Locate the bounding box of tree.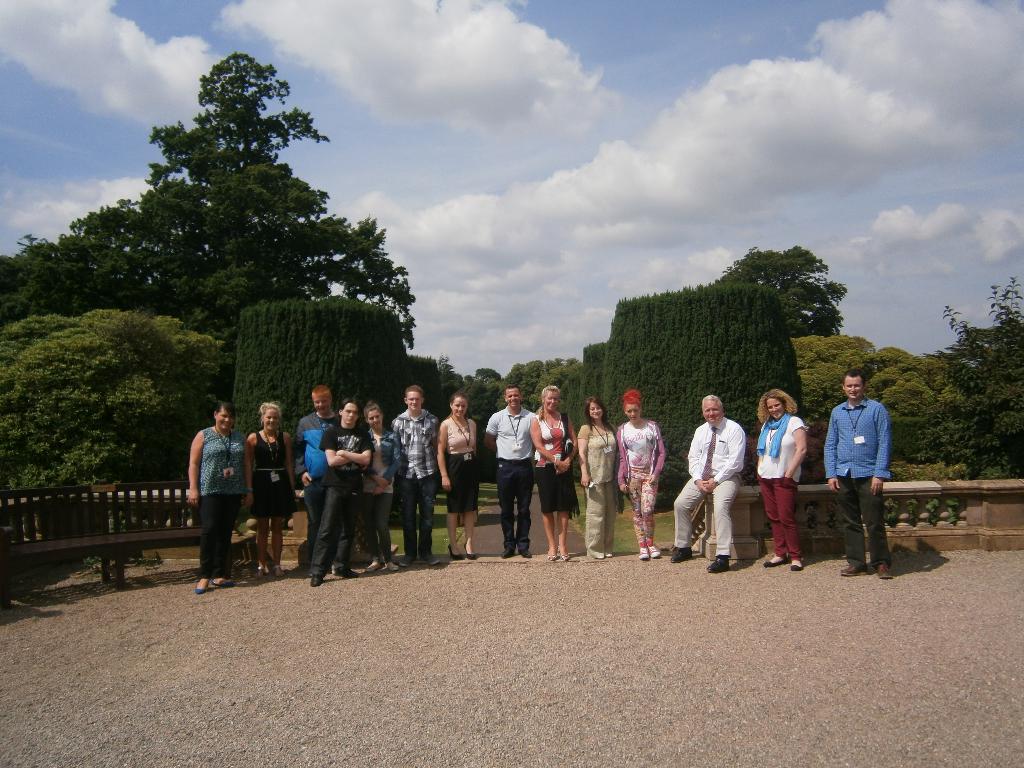
Bounding box: (left=542, top=358, right=580, bottom=401).
